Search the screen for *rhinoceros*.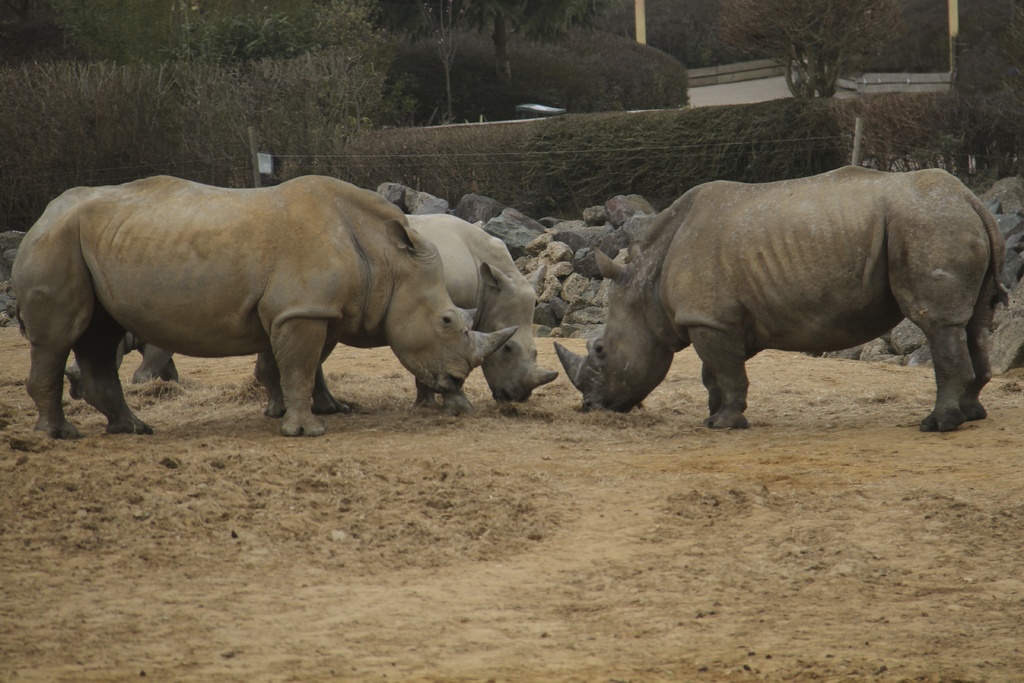
Found at region(551, 158, 1011, 434).
